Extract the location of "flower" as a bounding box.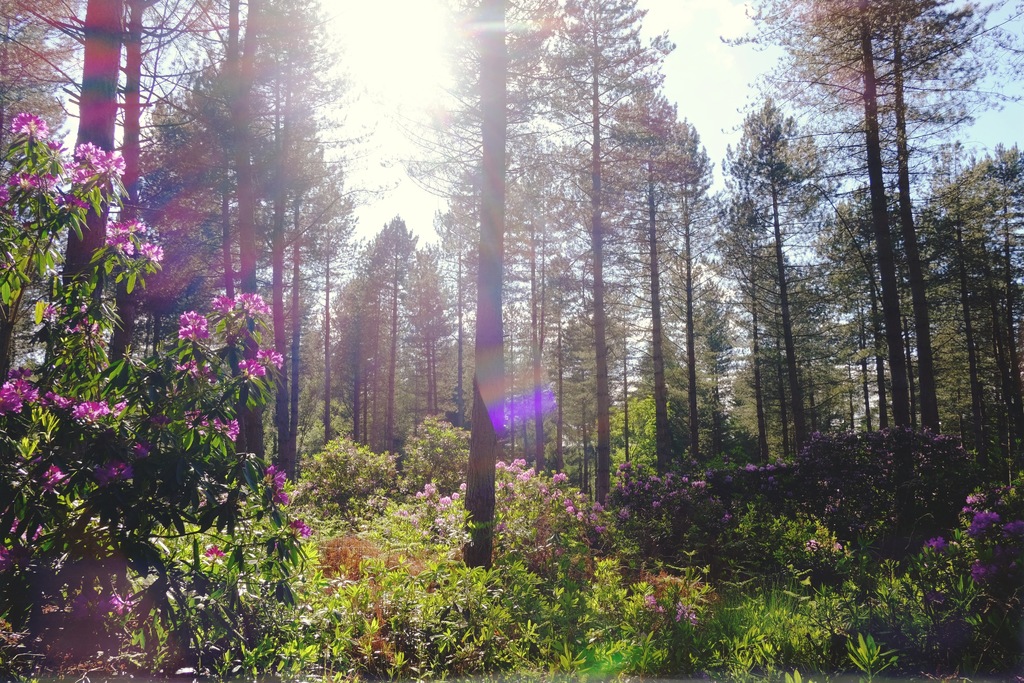
182 406 239 441.
